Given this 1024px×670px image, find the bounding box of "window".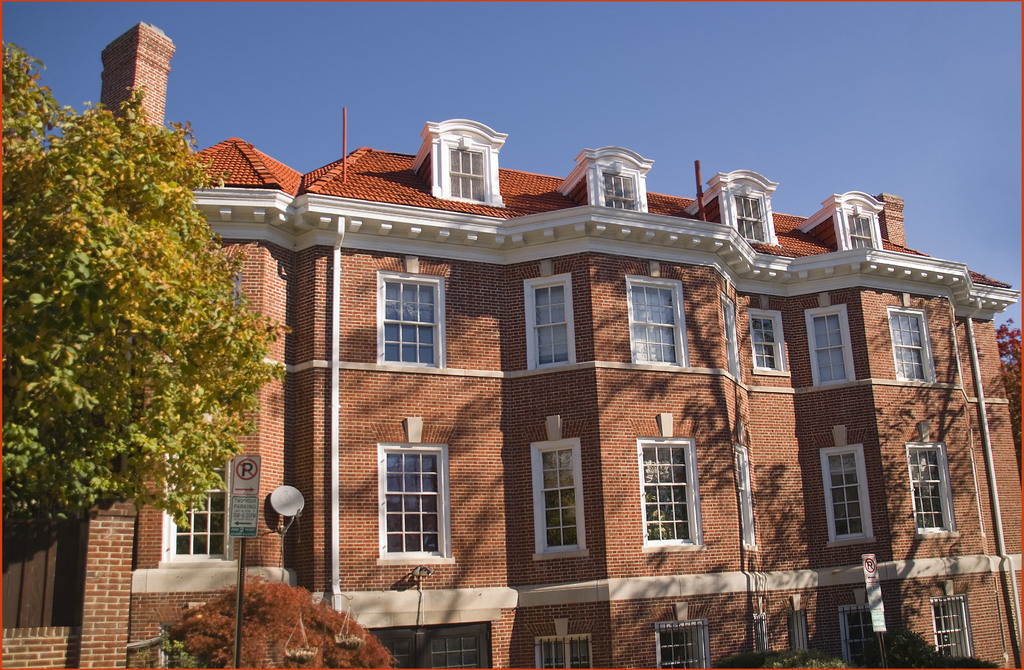
select_region(533, 619, 600, 669).
